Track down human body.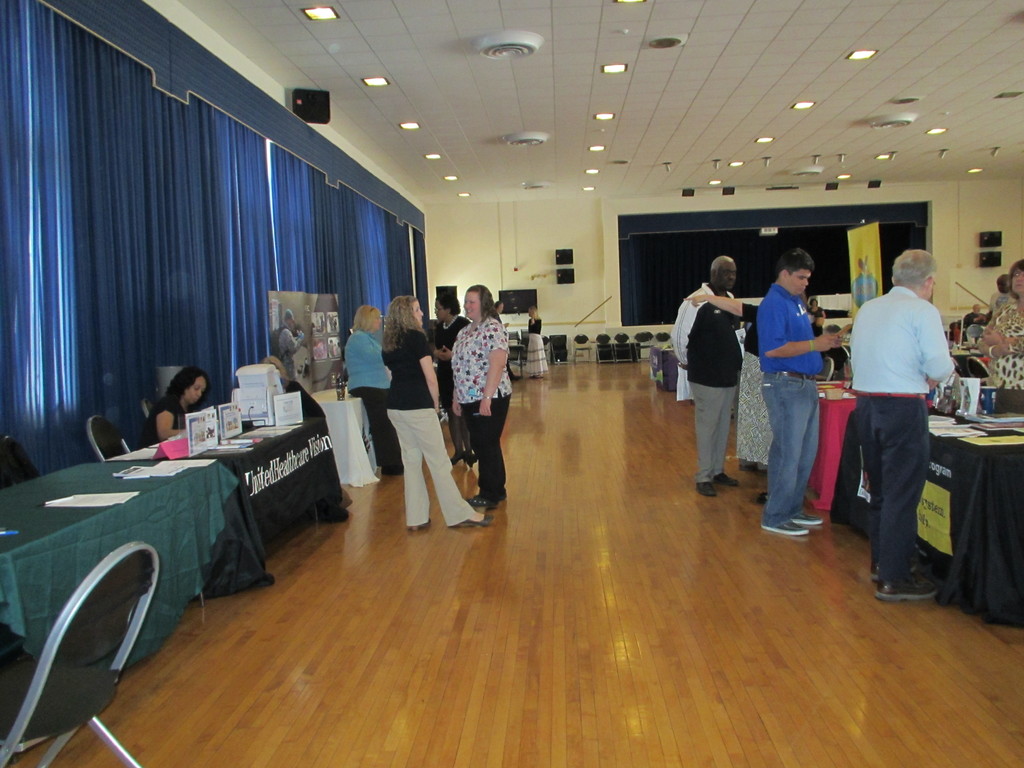
Tracked to locate(681, 292, 774, 471).
